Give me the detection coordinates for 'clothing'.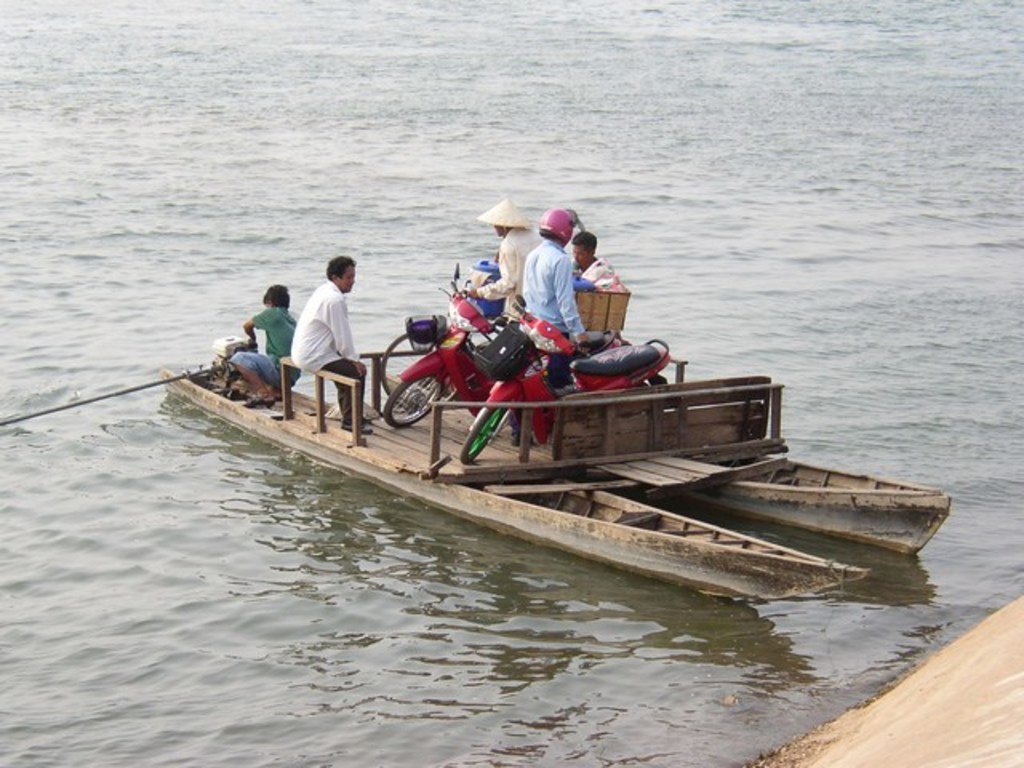
box(235, 298, 306, 398).
